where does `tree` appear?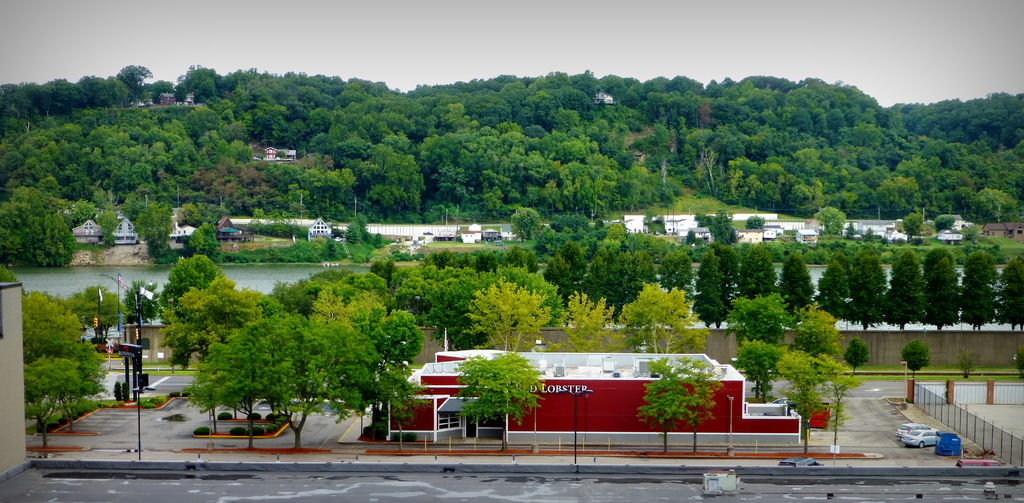
Appears at [388, 267, 433, 318].
